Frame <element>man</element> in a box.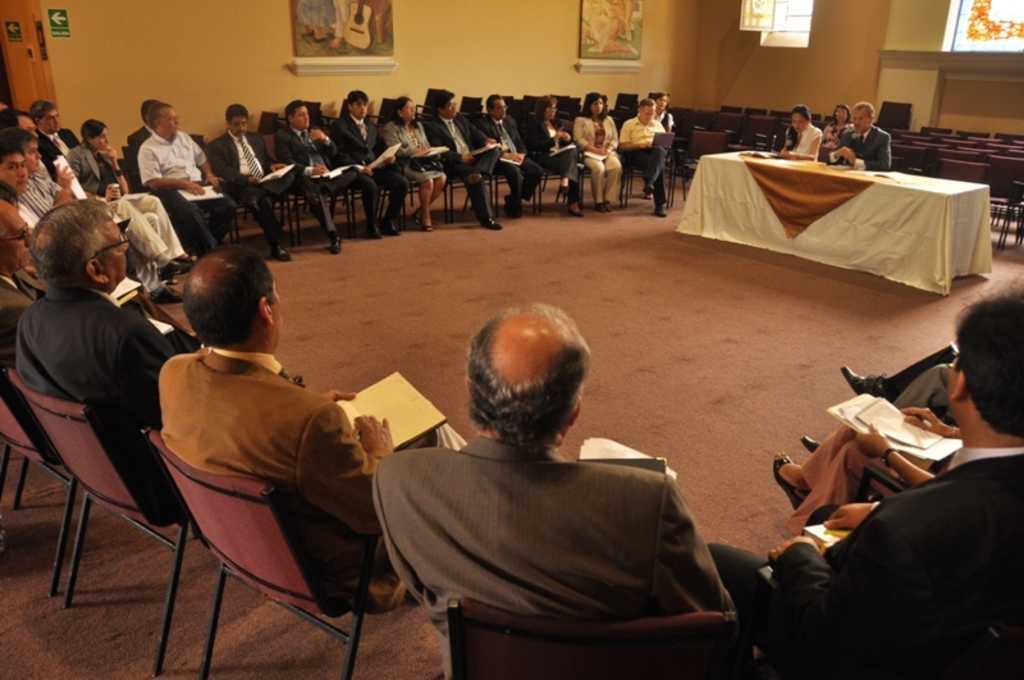
detection(70, 120, 195, 257).
